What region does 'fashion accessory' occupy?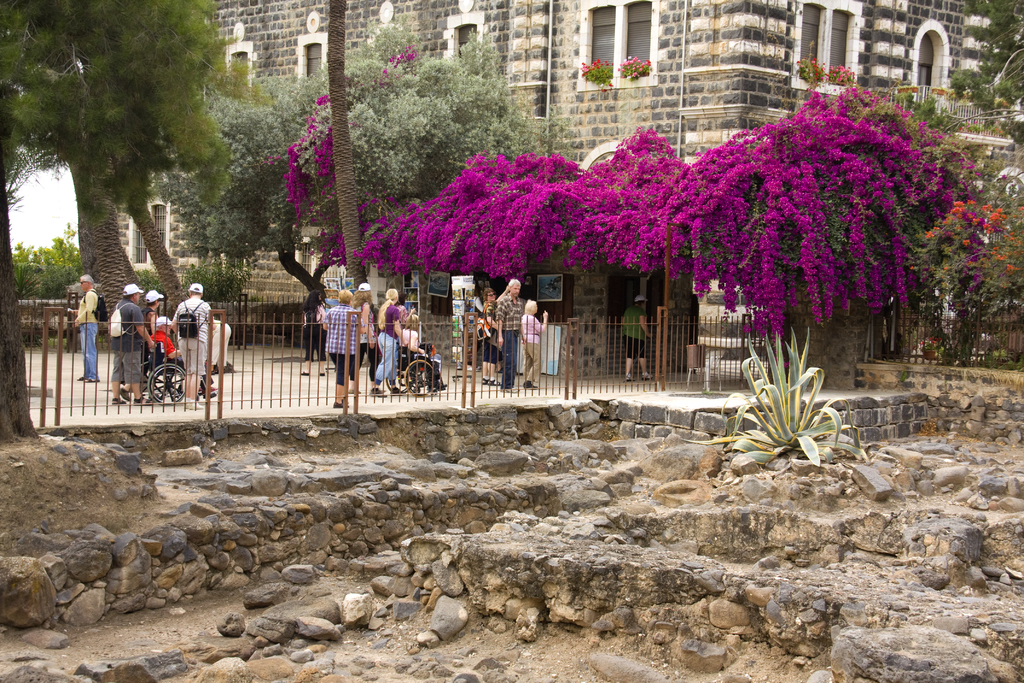
174:300:210:338.
